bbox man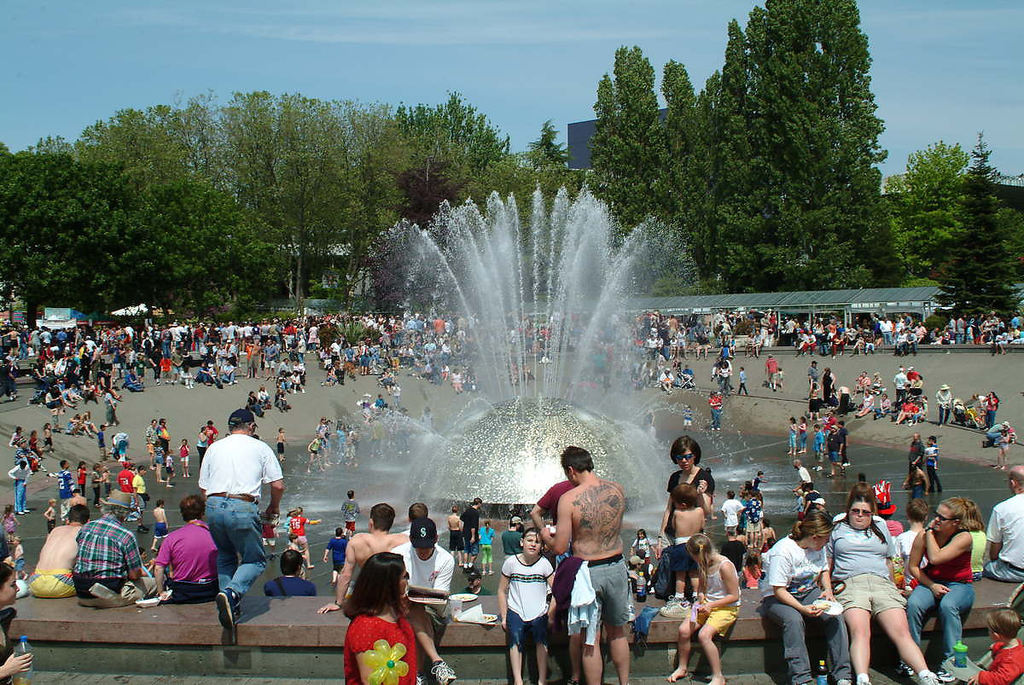
BBox(196, 405, 282, 636)
